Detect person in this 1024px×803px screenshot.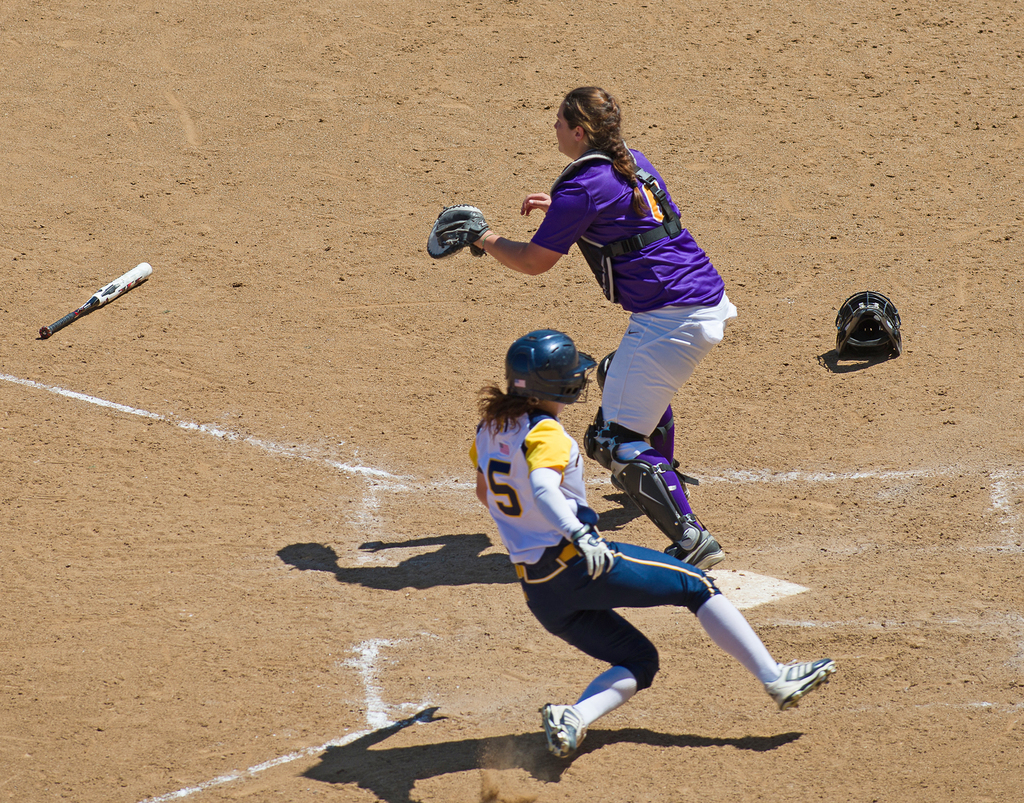
Detection: bbox=(470, 326, 838, 757).
